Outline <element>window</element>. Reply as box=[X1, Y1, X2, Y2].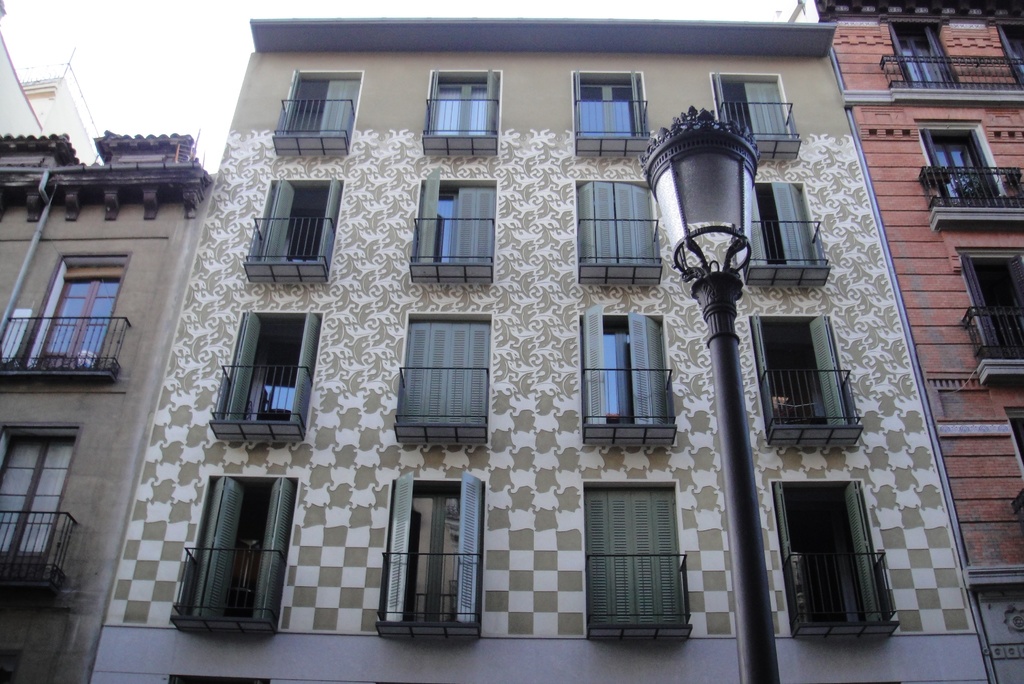
box=[243, 175, 342, 273].
